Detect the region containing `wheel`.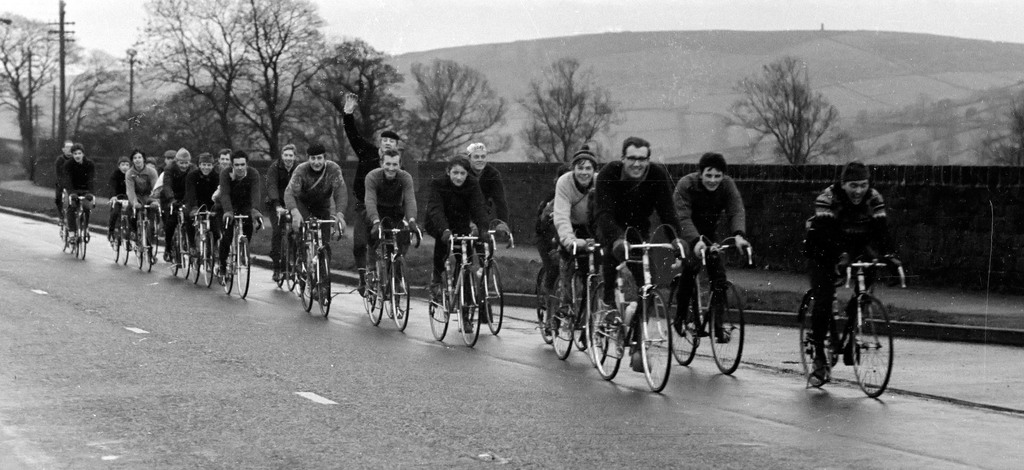
rect(231, 231, 262, 301).
